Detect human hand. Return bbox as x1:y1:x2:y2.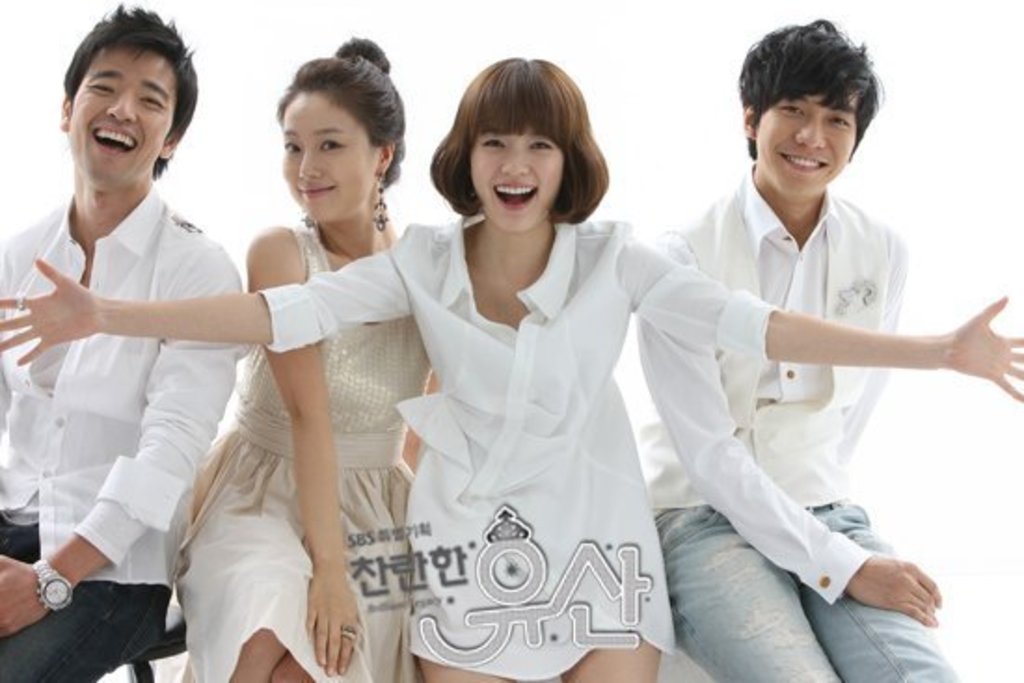
851:545:944:629.
